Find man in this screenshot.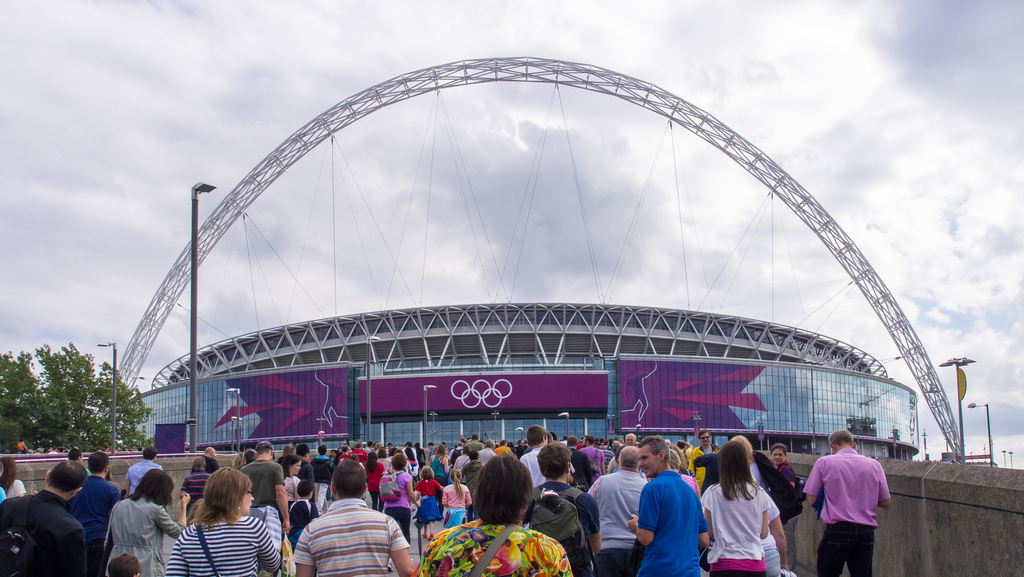
The bounding box for man is [x1=624, y1=436, x2=711, y2=576].
